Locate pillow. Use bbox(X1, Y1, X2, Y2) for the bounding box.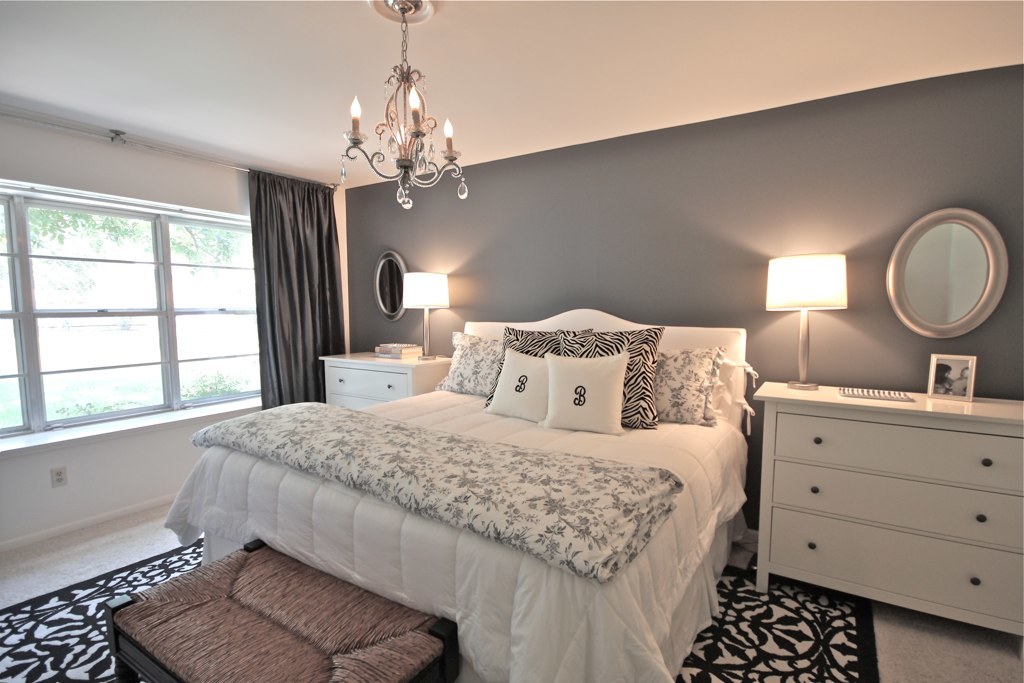
bbox(434, 335, 515, 403).
